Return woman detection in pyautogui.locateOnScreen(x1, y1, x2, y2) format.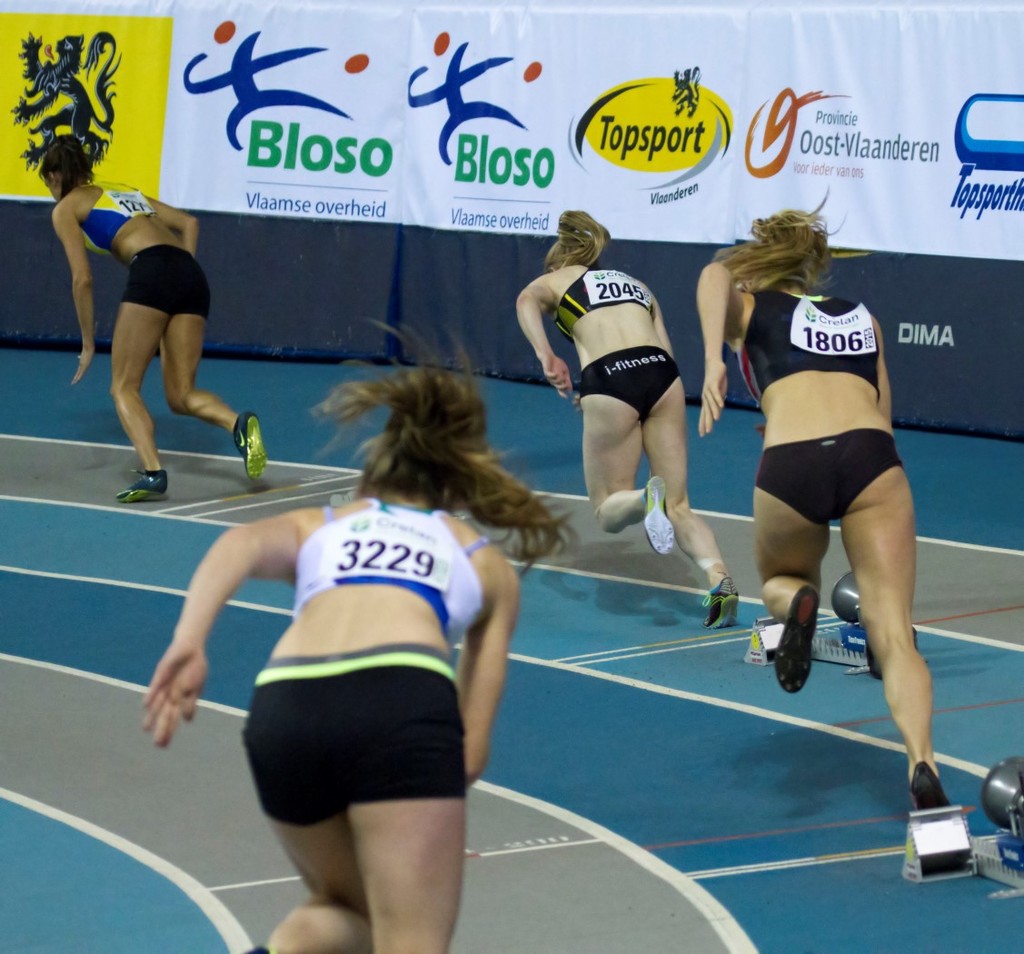
pyautogui.locateOnScreen(701, 205, 944, 785).
